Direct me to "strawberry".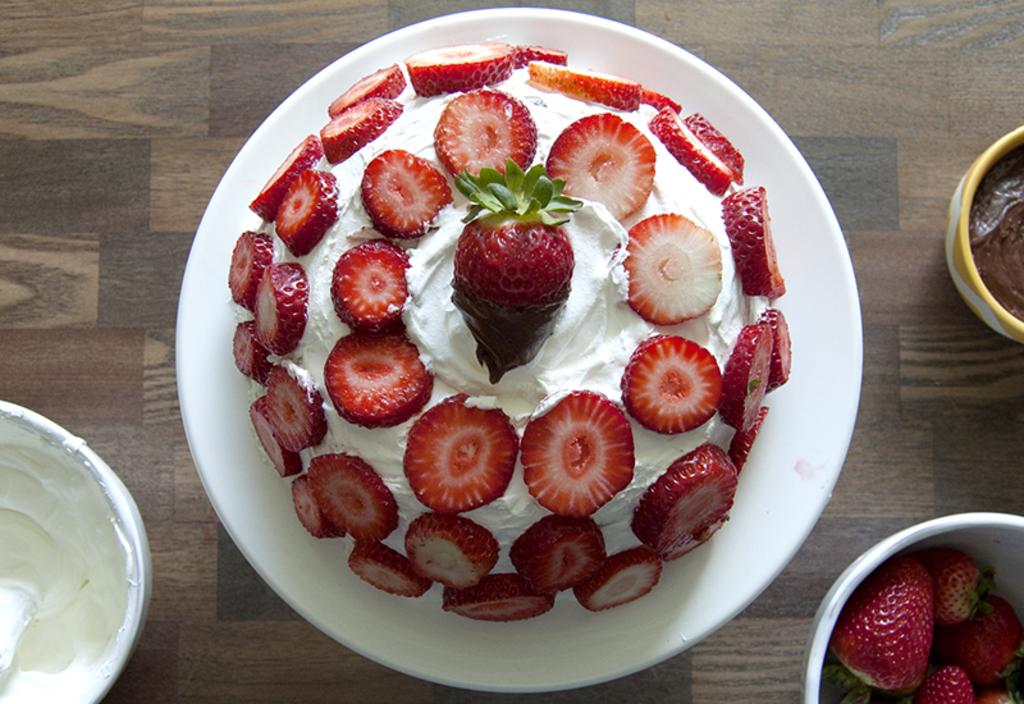
Direction: bbox=(755, 306, 791, 387).
